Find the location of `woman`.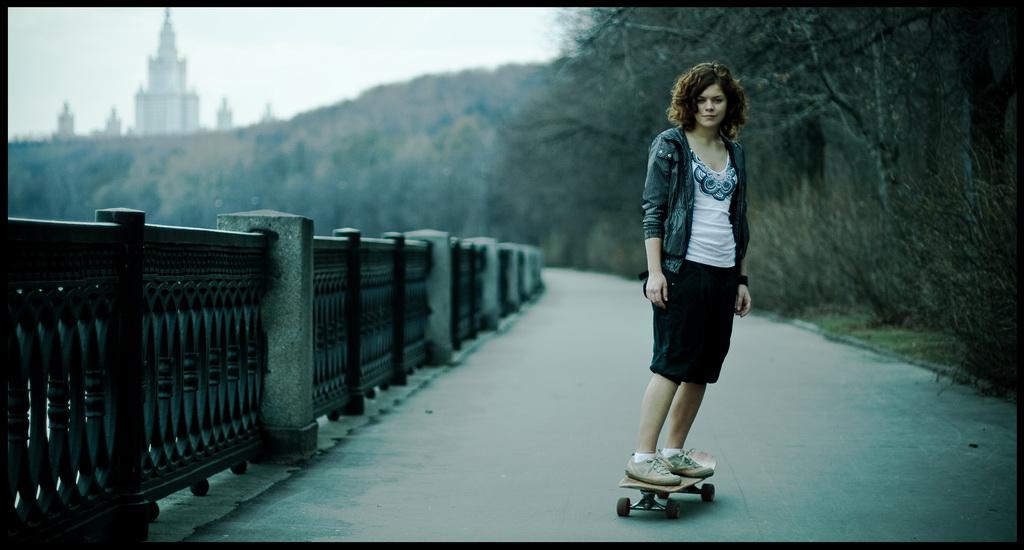
Location: select_region(636, 61, 769, 502).
